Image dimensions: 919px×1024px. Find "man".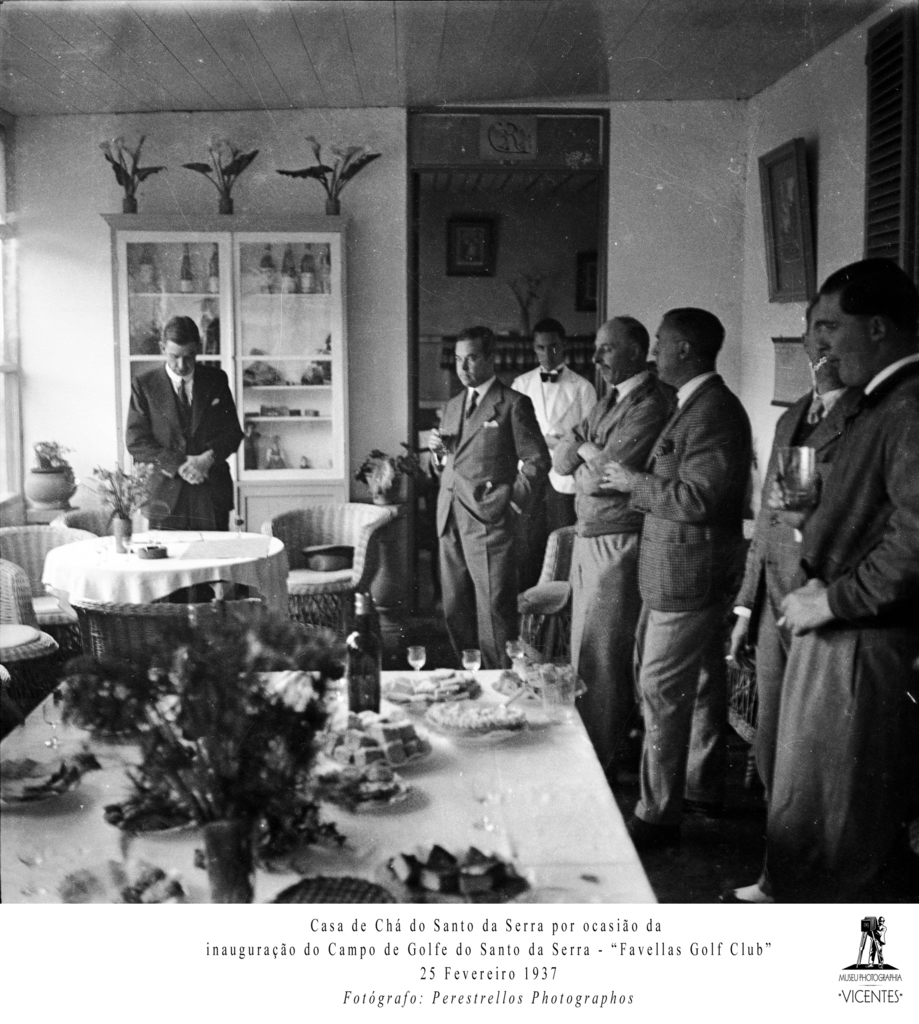
(543, 317, 664, 780).
